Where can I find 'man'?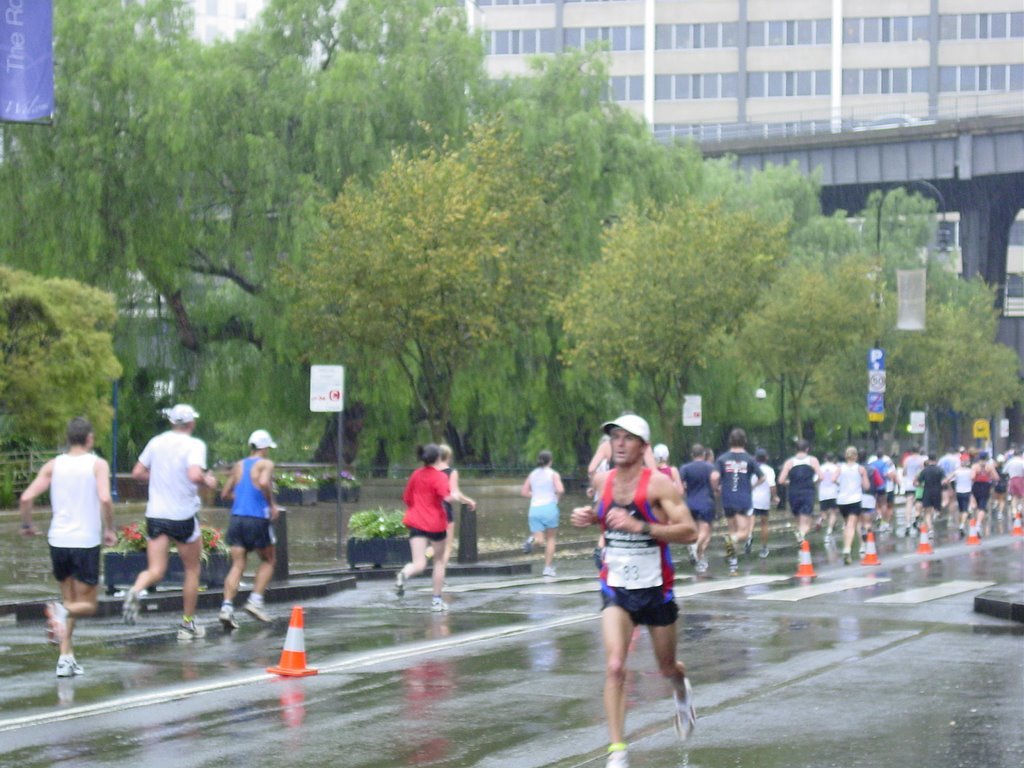
You can find it at left=940, top=445, right=957, bottom=529.
